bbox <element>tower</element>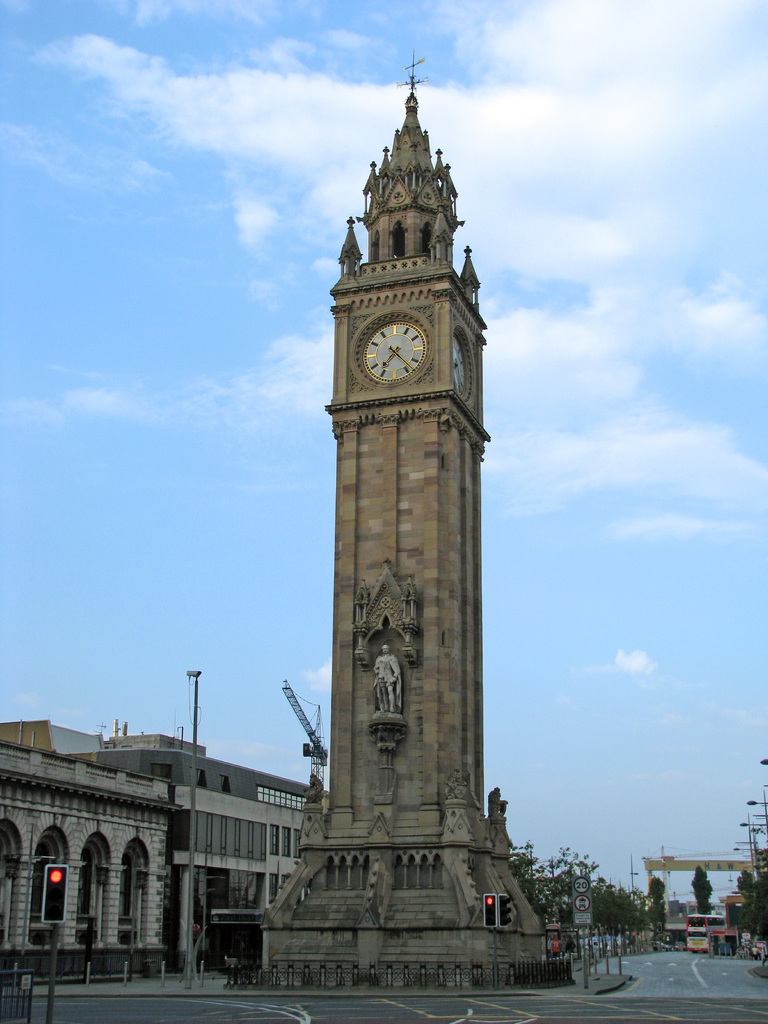
bbox(271, 21, 542, 972)
